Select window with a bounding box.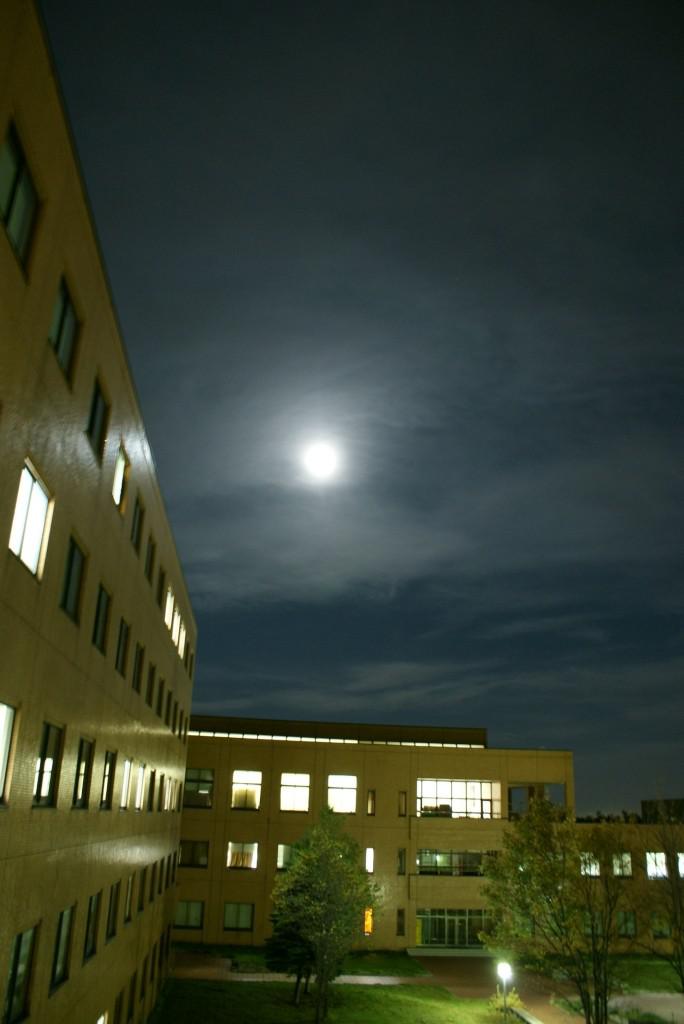
bbox=[164, 693, 173, 734].
